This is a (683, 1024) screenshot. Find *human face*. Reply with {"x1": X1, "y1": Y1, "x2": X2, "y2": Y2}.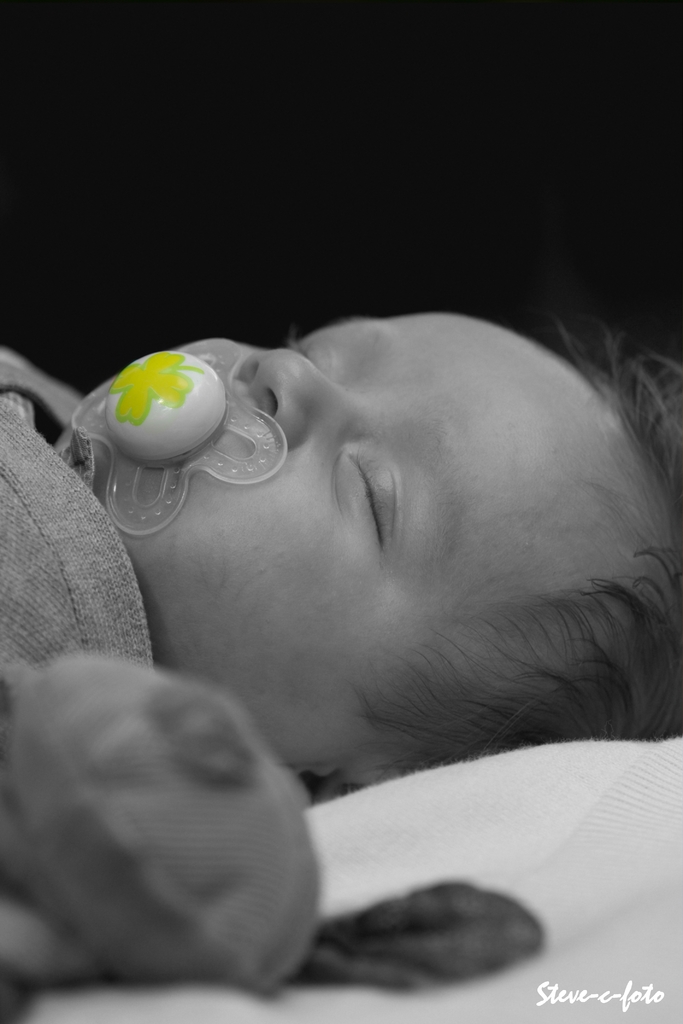
{"x1": 60, "y1": 308, "x2": 673, "y2": 768}.
